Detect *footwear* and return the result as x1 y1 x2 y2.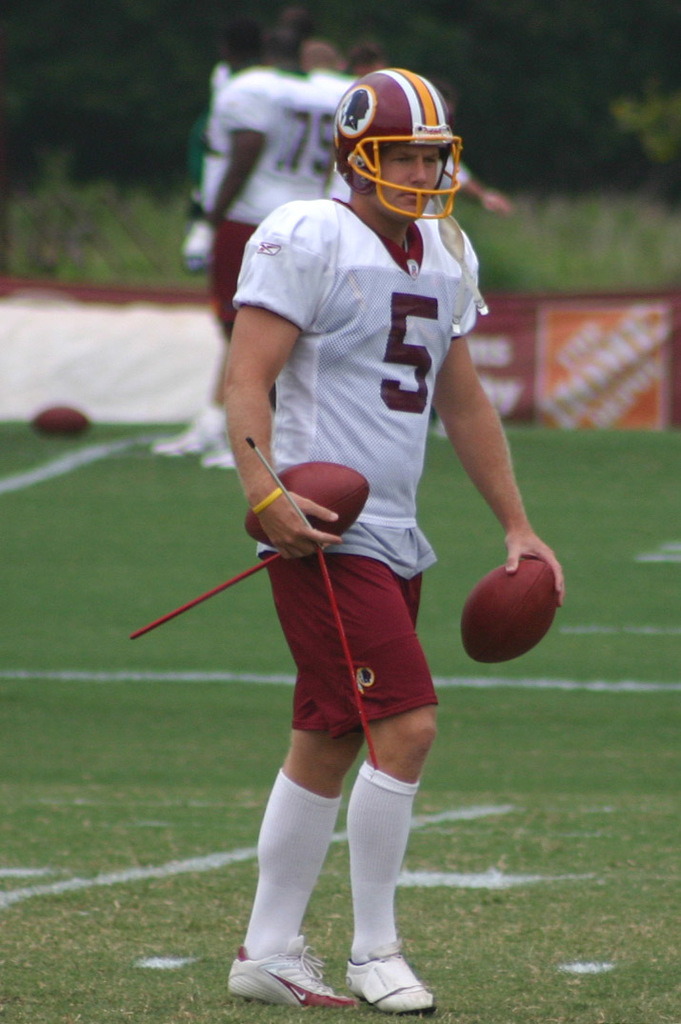
225 934 357 1009.
